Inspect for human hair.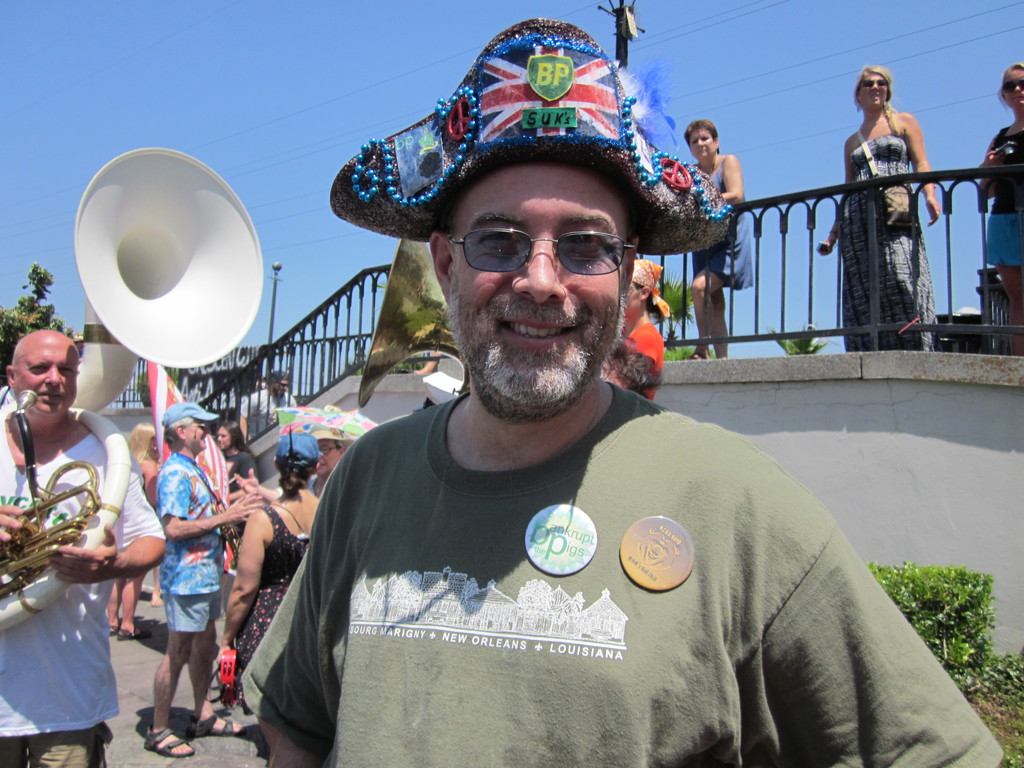
Inspection: bbox(854, 62, 895, 114).
